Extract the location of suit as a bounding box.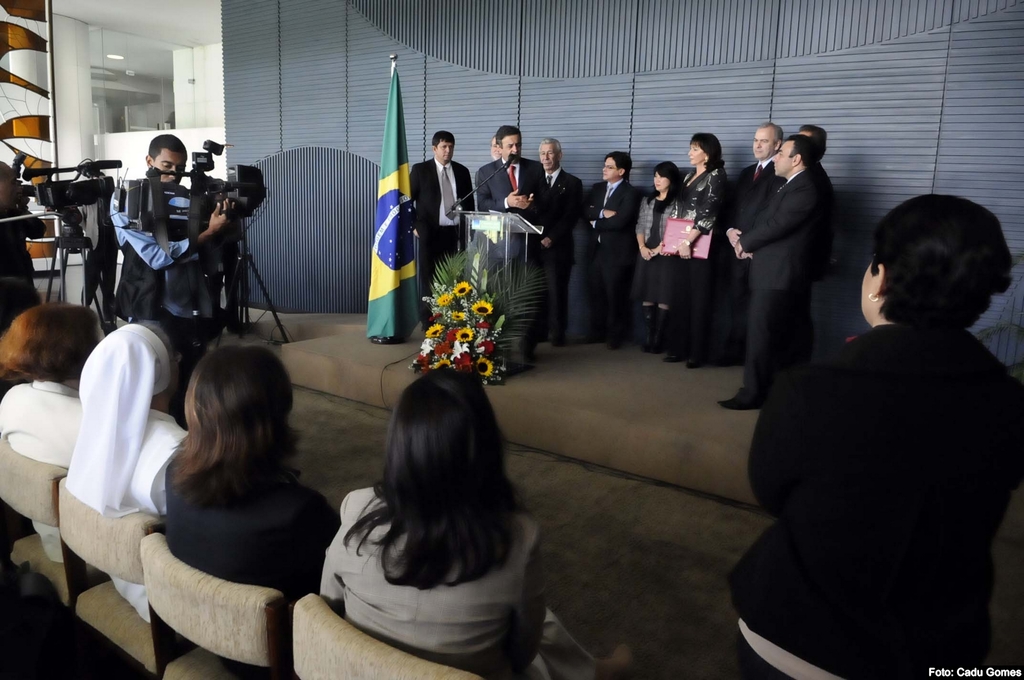
rect(585, 177, 640, 336).
